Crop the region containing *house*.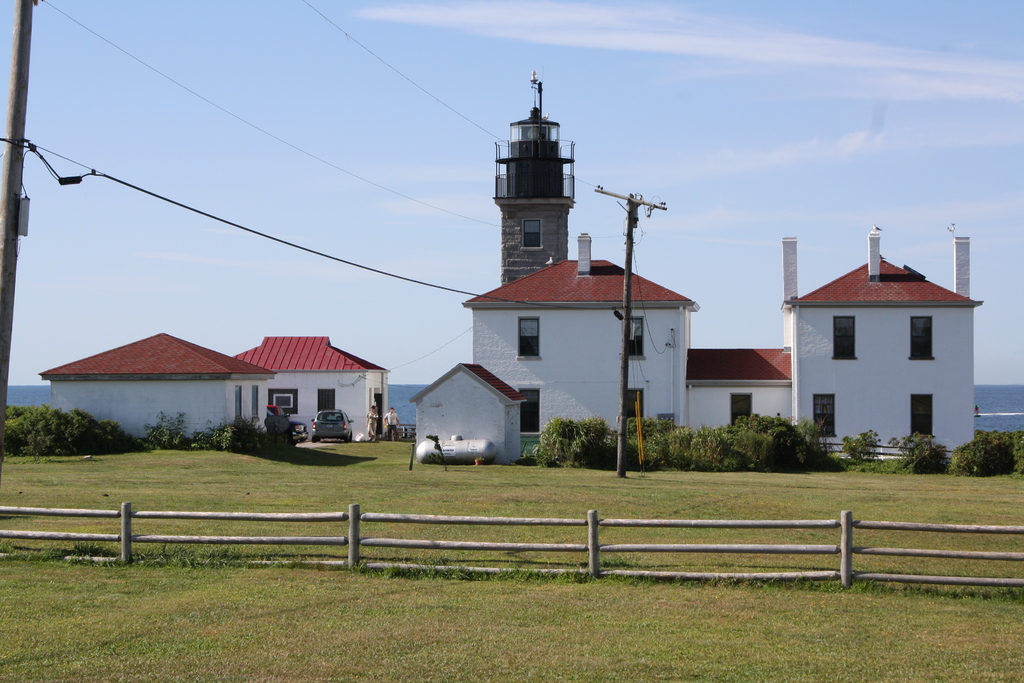
Crop region: [left=673, top=348, right=791, bottom=438].
